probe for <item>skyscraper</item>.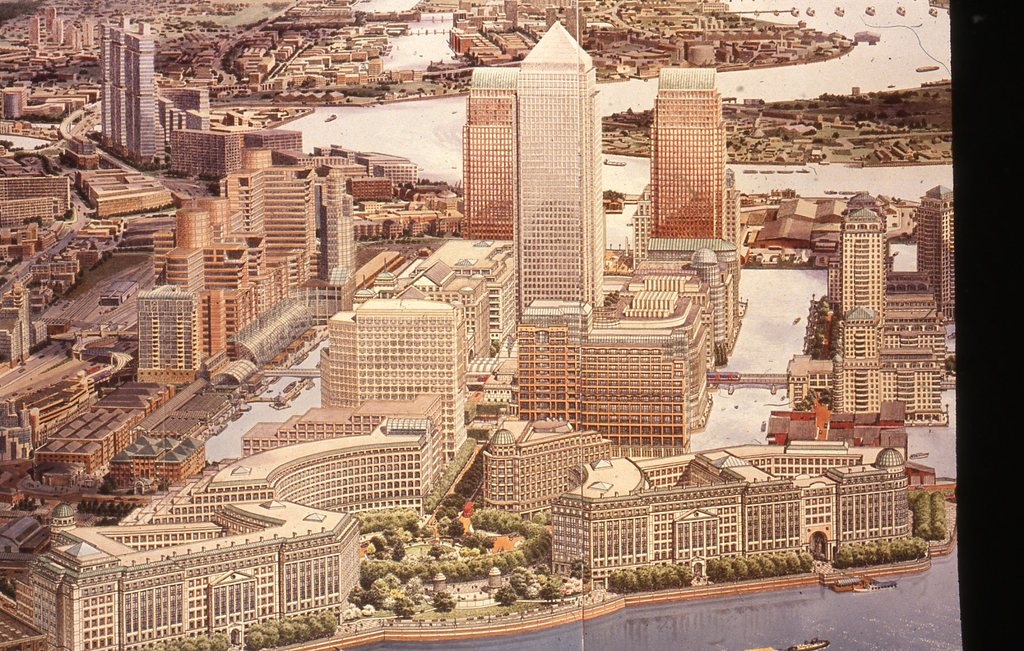
Probe result: select_region(649, 65, 725, 239).
